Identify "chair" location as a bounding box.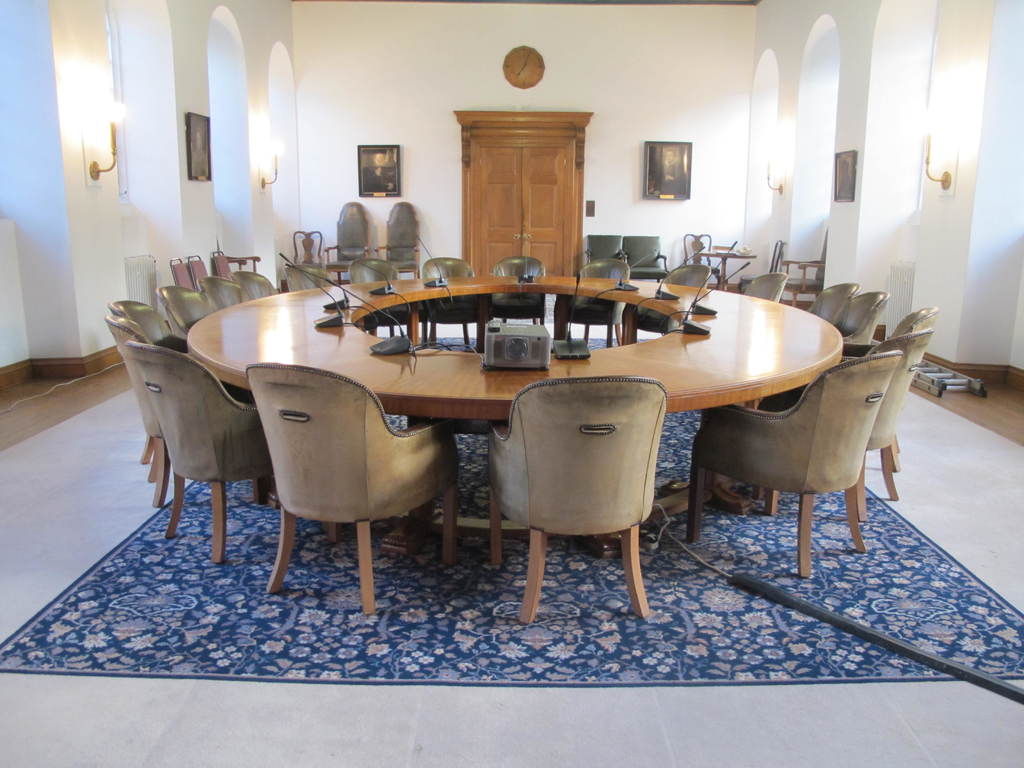
(x1=211, y1=247, x2=234, y2=283).
